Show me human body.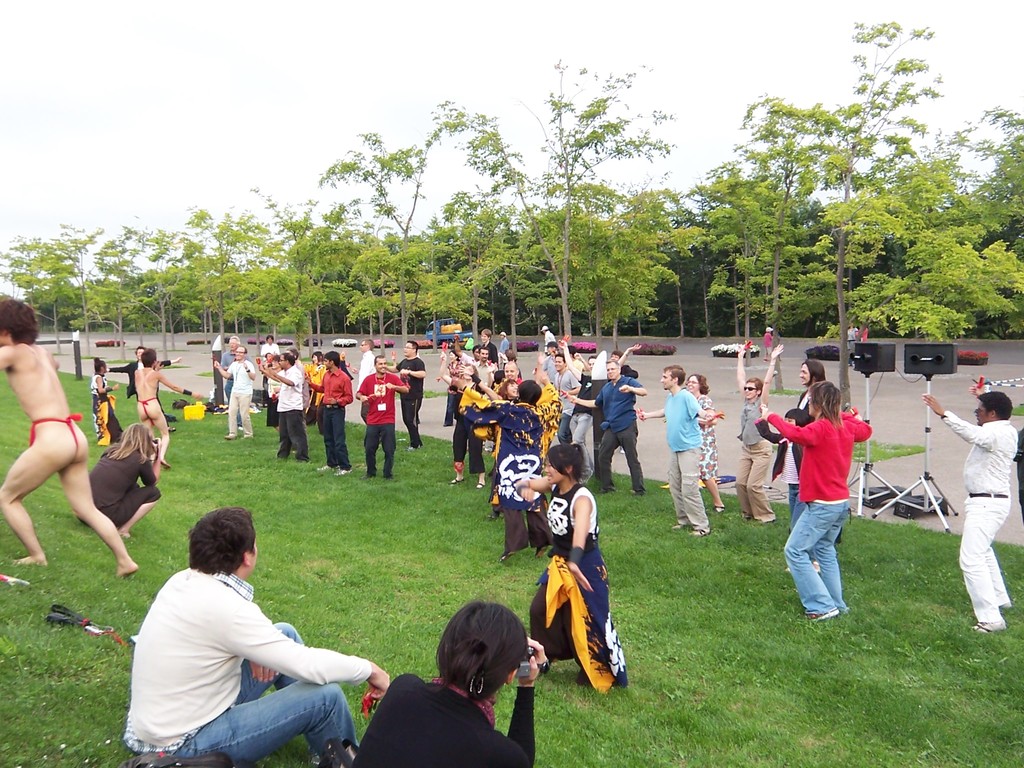
human body is here: [left=739, top=342, right=780, bottom=525].
